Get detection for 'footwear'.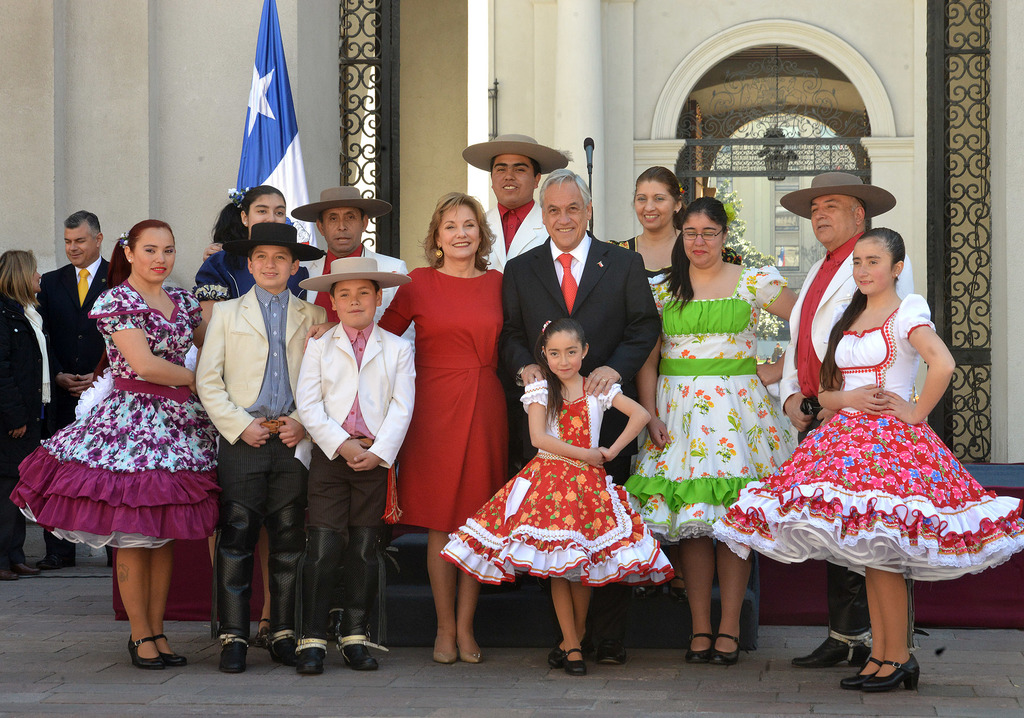
Detection: <bbox>588, 628, 625, 667</bbox>.
